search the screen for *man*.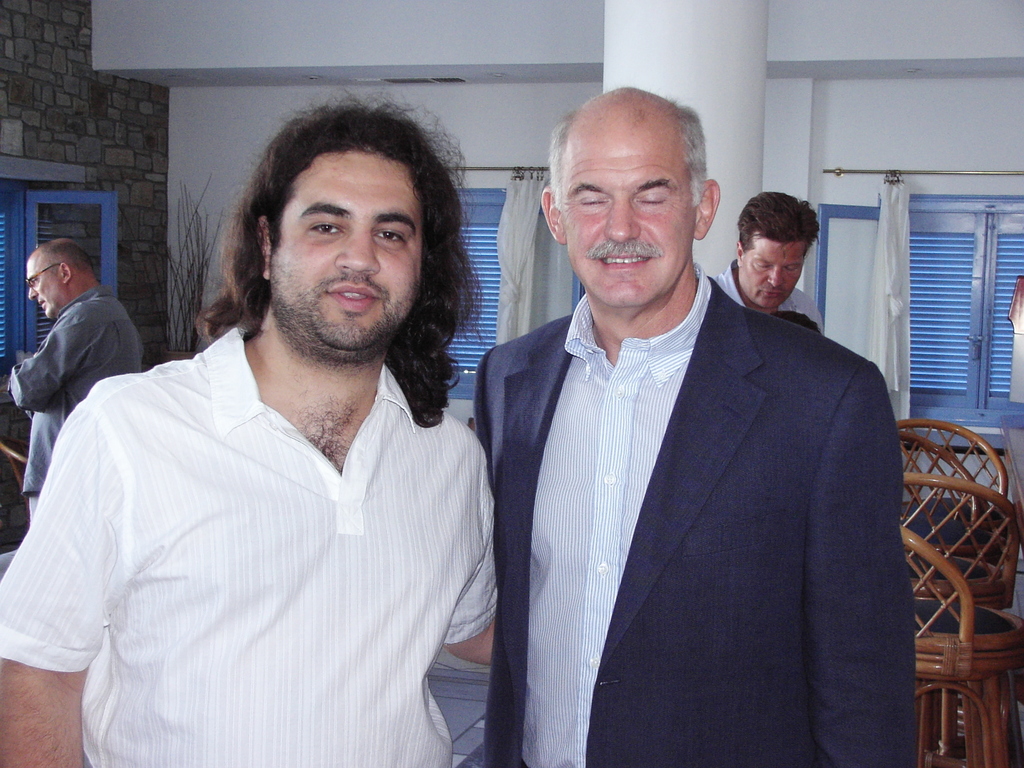
Found at [6,237,166,528].
